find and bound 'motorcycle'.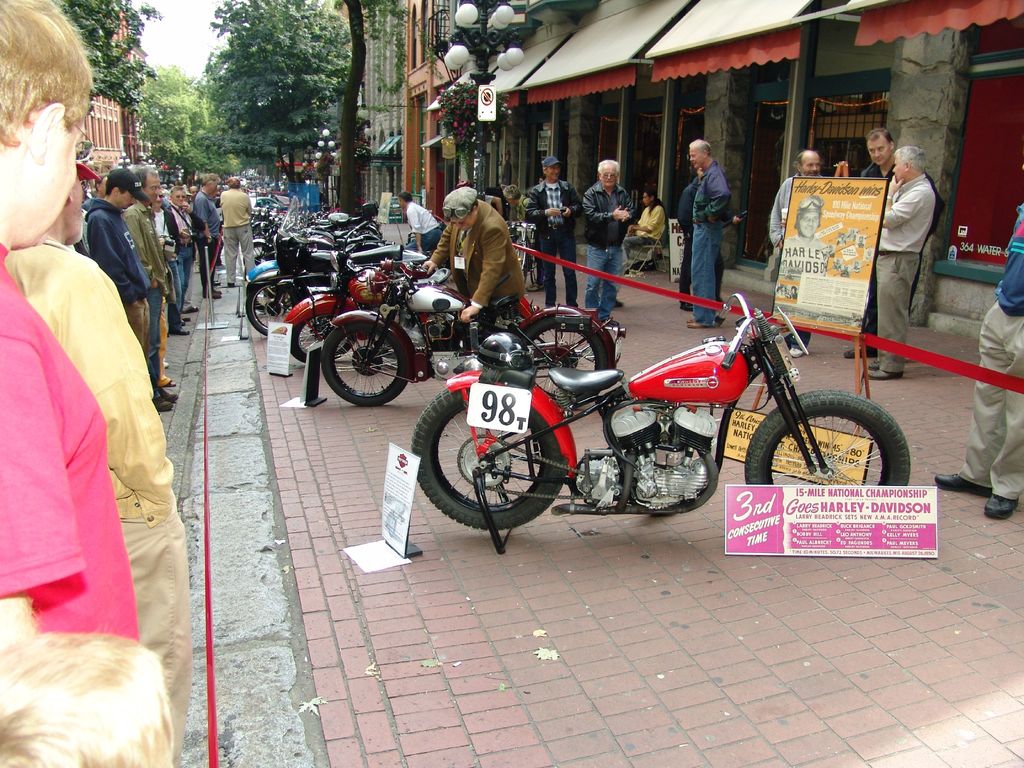
Bound: x1=239 y1=256 x2=278 y2=278.
